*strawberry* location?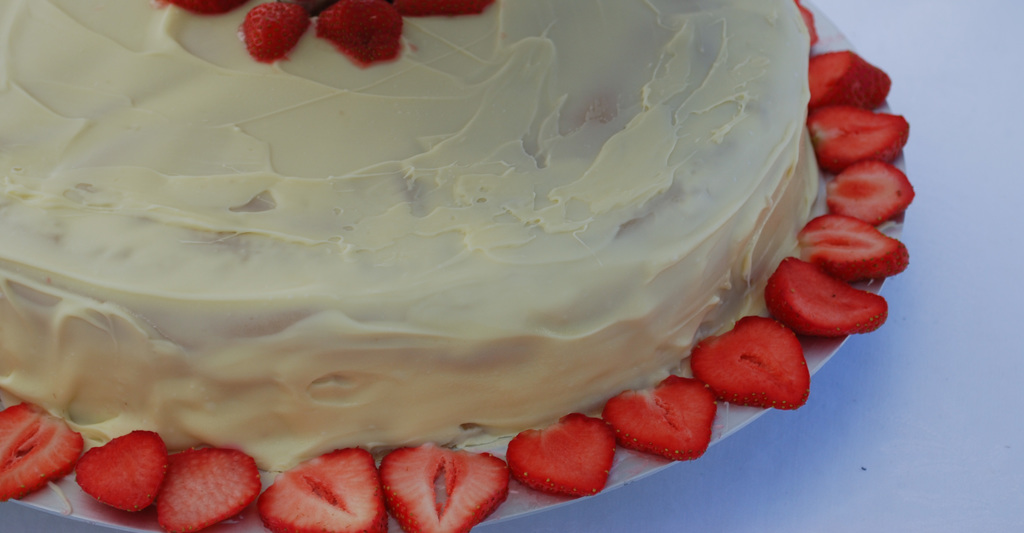
crop(758, 260, 890, 337)
